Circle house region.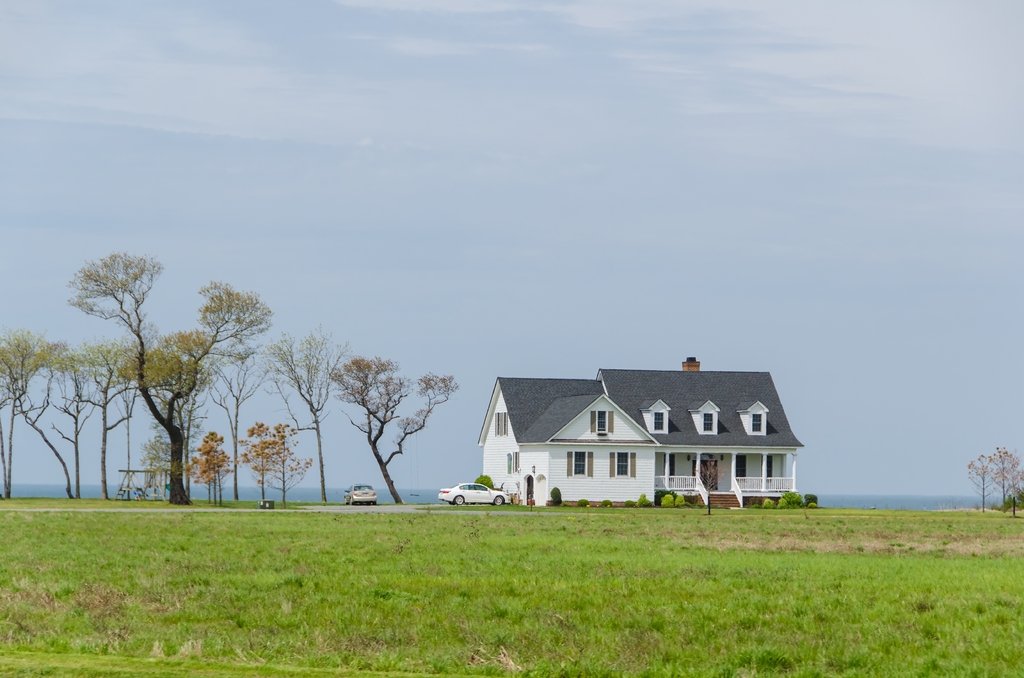
Region: 474,357,806,510.
